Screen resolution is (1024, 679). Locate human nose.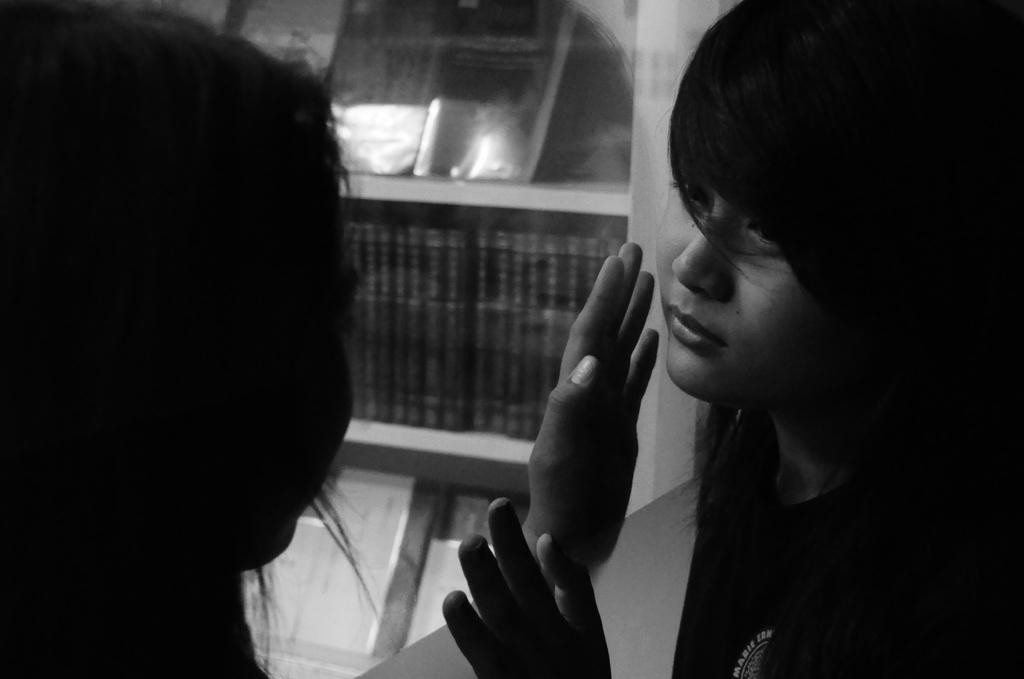
x1=671 y1=192 x2=733 y2=300.
